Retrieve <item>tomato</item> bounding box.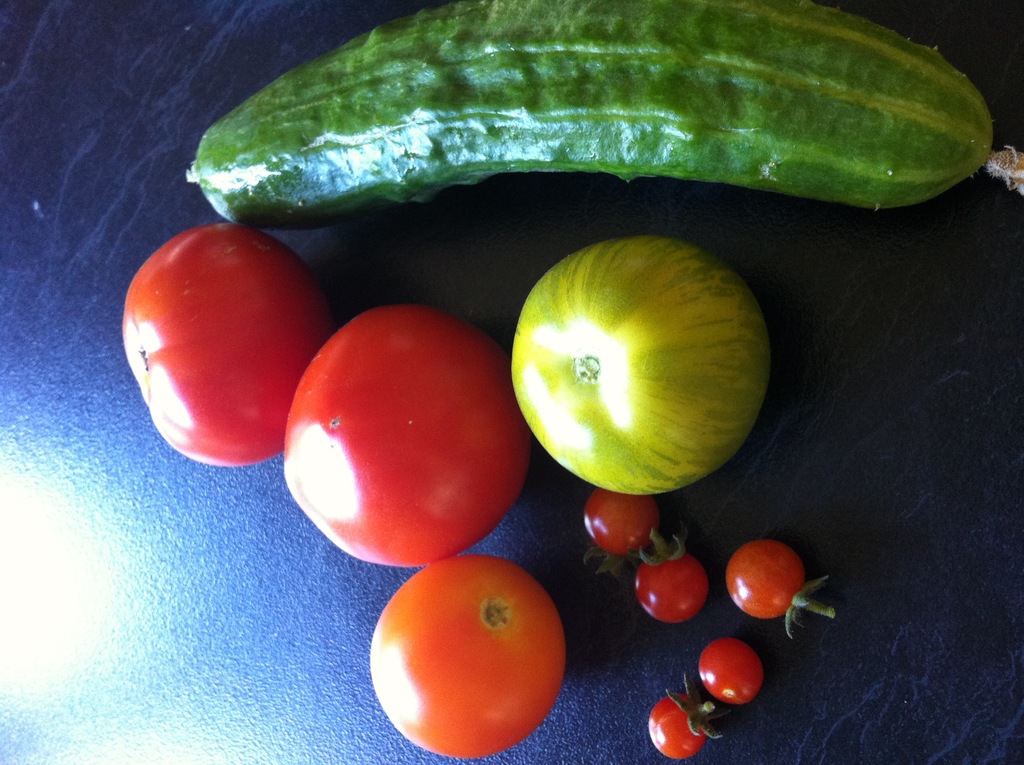
Bounding box: {"left": 722, "top": 536, "right": 839, "bottom": 639}.
